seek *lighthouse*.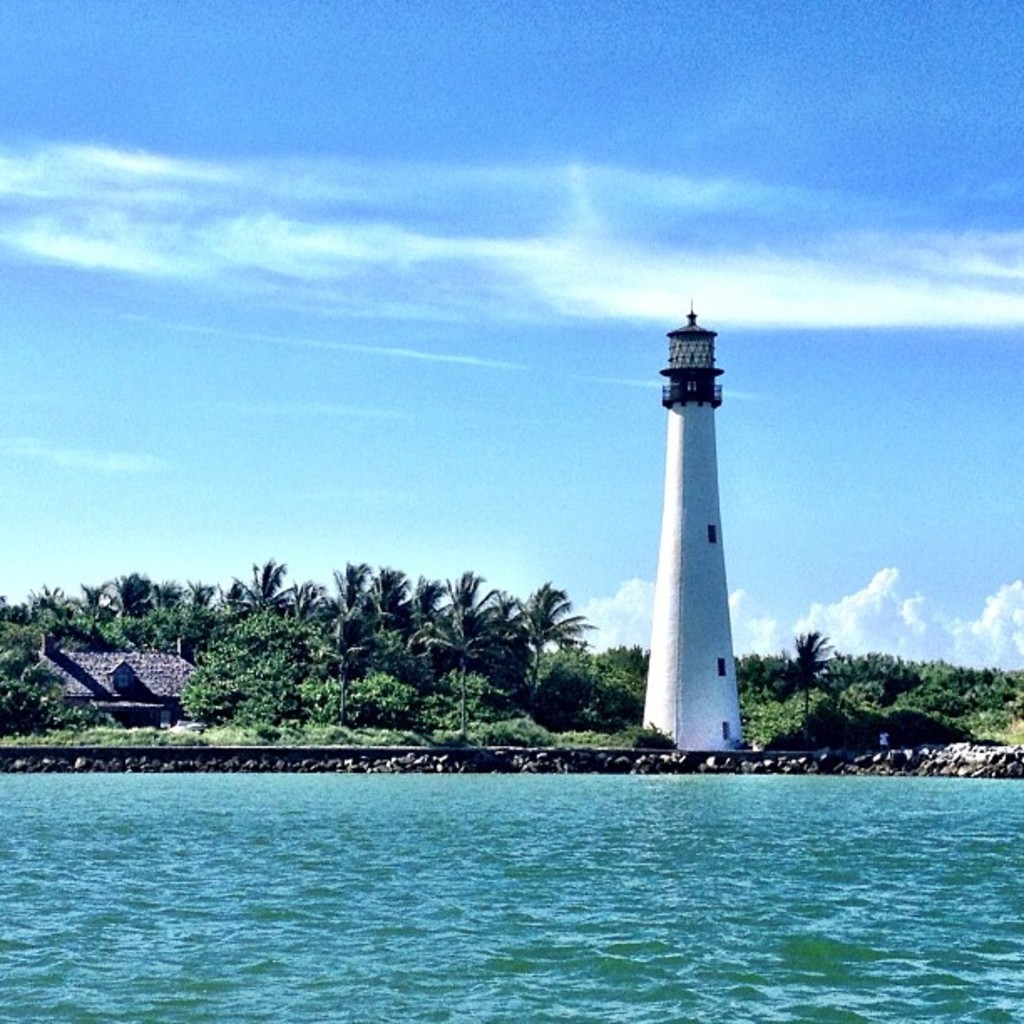
Rect(641, 298, 741, 751).
